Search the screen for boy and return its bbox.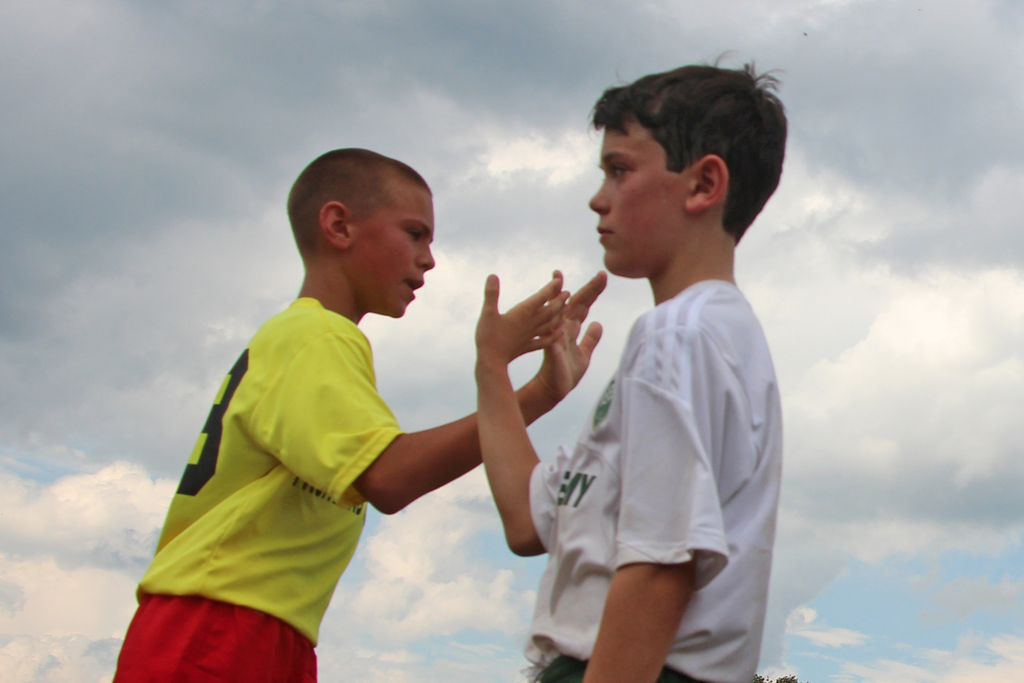
Found: rect(474, 54, 788, 682).
